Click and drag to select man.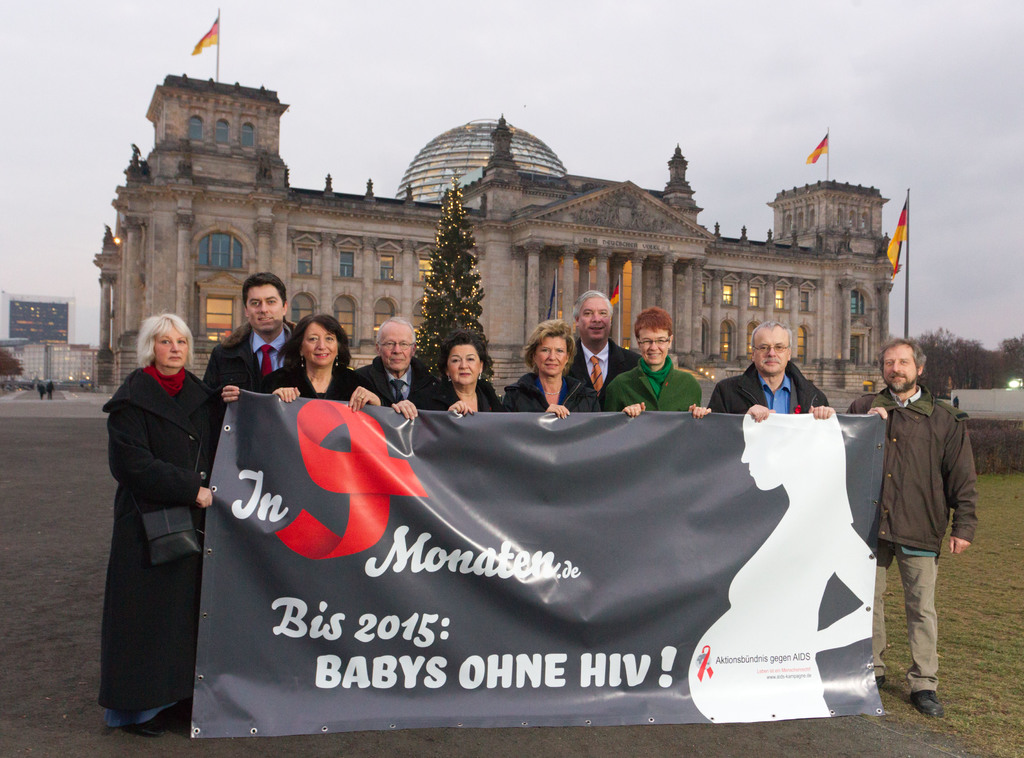
Selection: x1=204 y1=277 x2=299 y2=385.
